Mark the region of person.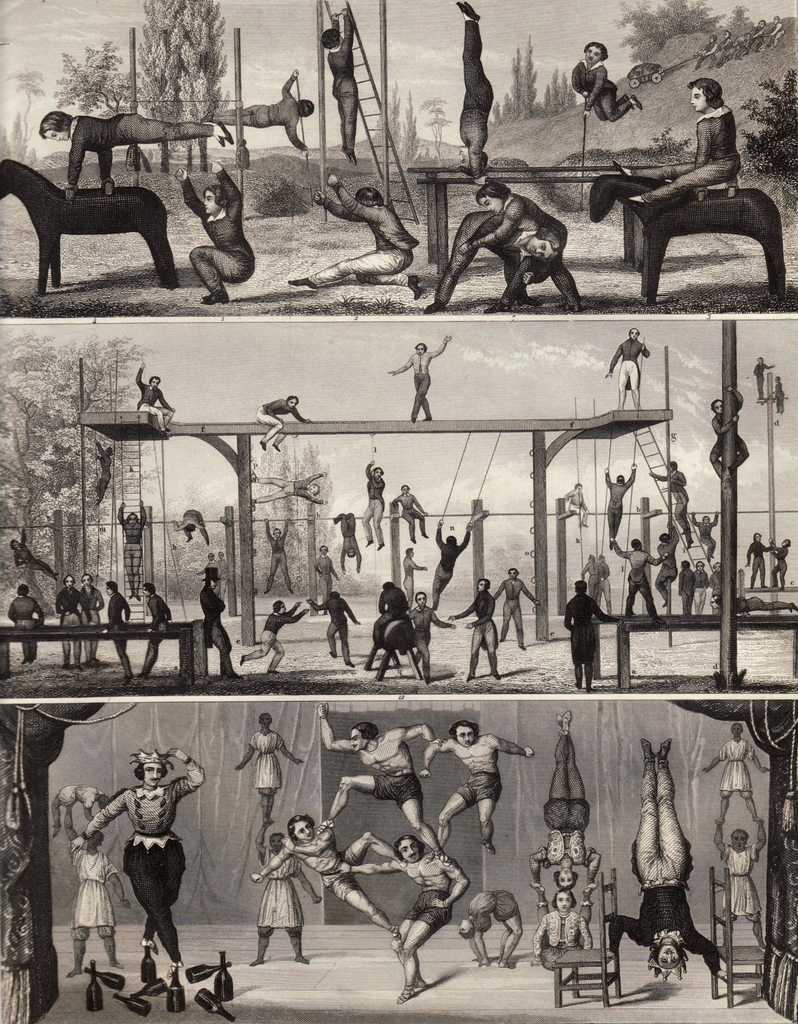
Region: 254/822/404/951.
